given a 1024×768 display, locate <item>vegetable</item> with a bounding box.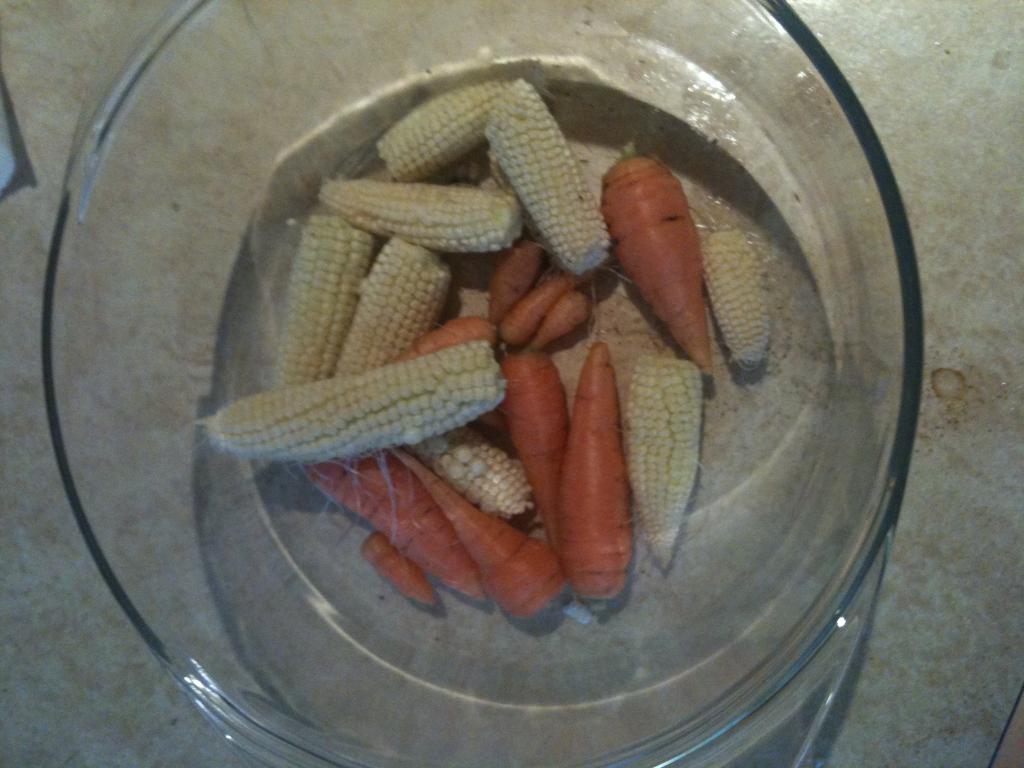
Located: {"left": 321, "top": 178, "right": 523, "bottom": 261}.
